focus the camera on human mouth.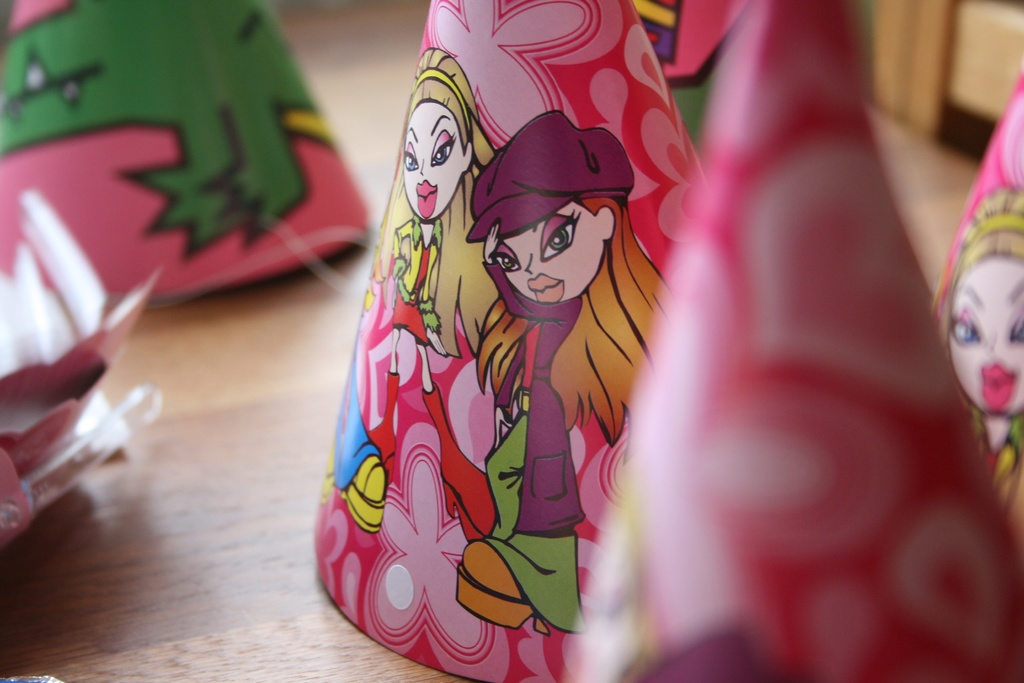
Focus region: [left=416, top=177, right=440, bottom=219].
